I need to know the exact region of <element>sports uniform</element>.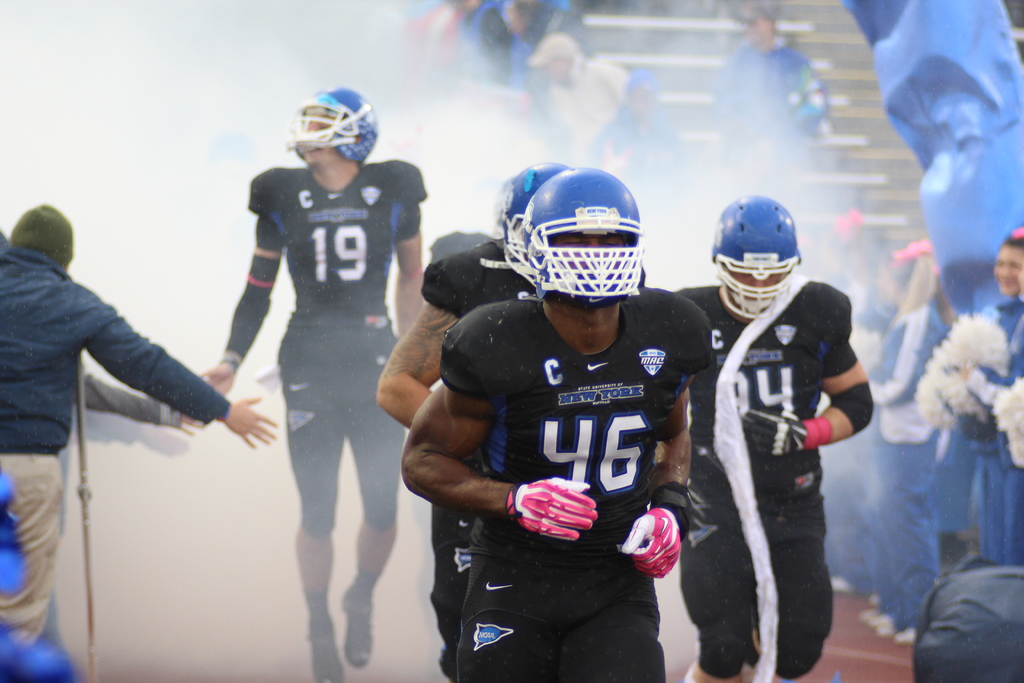
Region: pyautogui.locateOnScreen(0, 230, 231, 641).
